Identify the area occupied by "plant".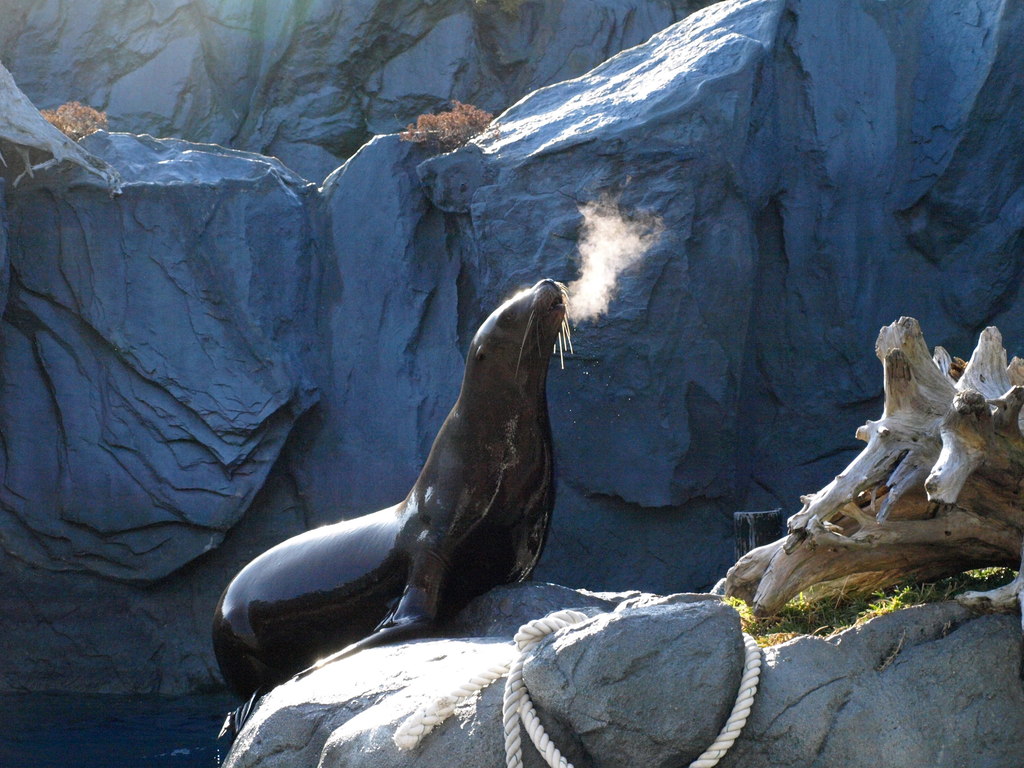
Area: locate(395, 95, 501, 150).
